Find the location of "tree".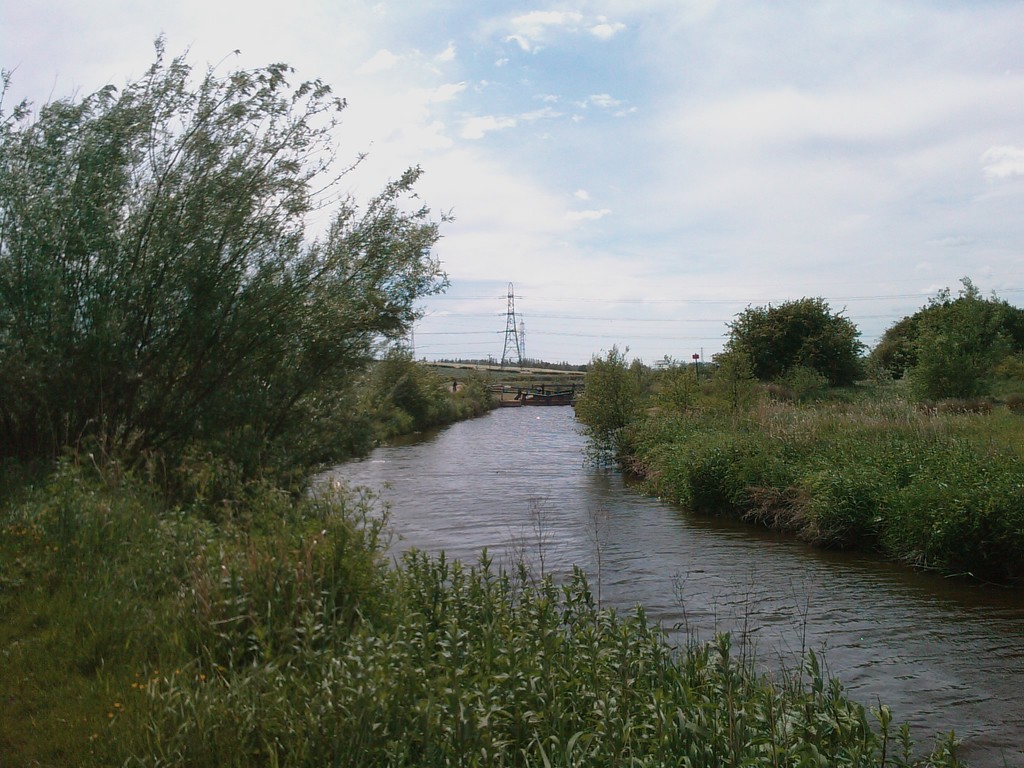
Location: region(714, 296, 867, 393).
